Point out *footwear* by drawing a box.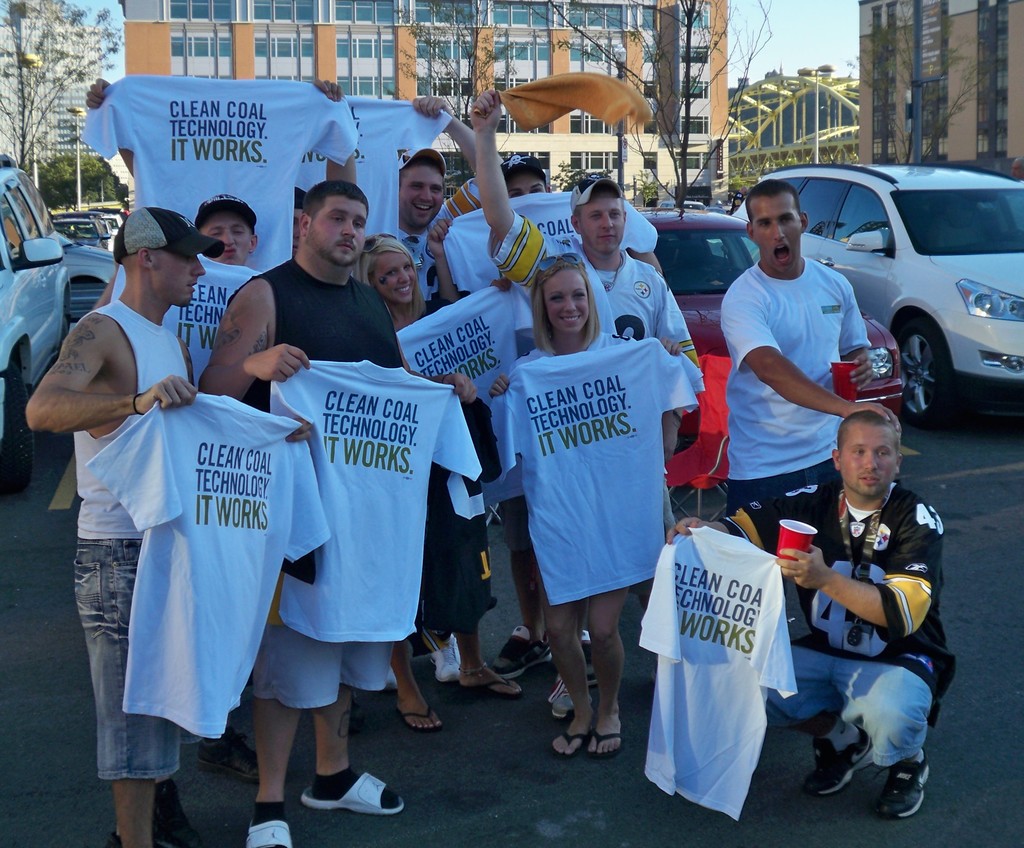
<bbox>491, 625, 552, 674</bbox>.
